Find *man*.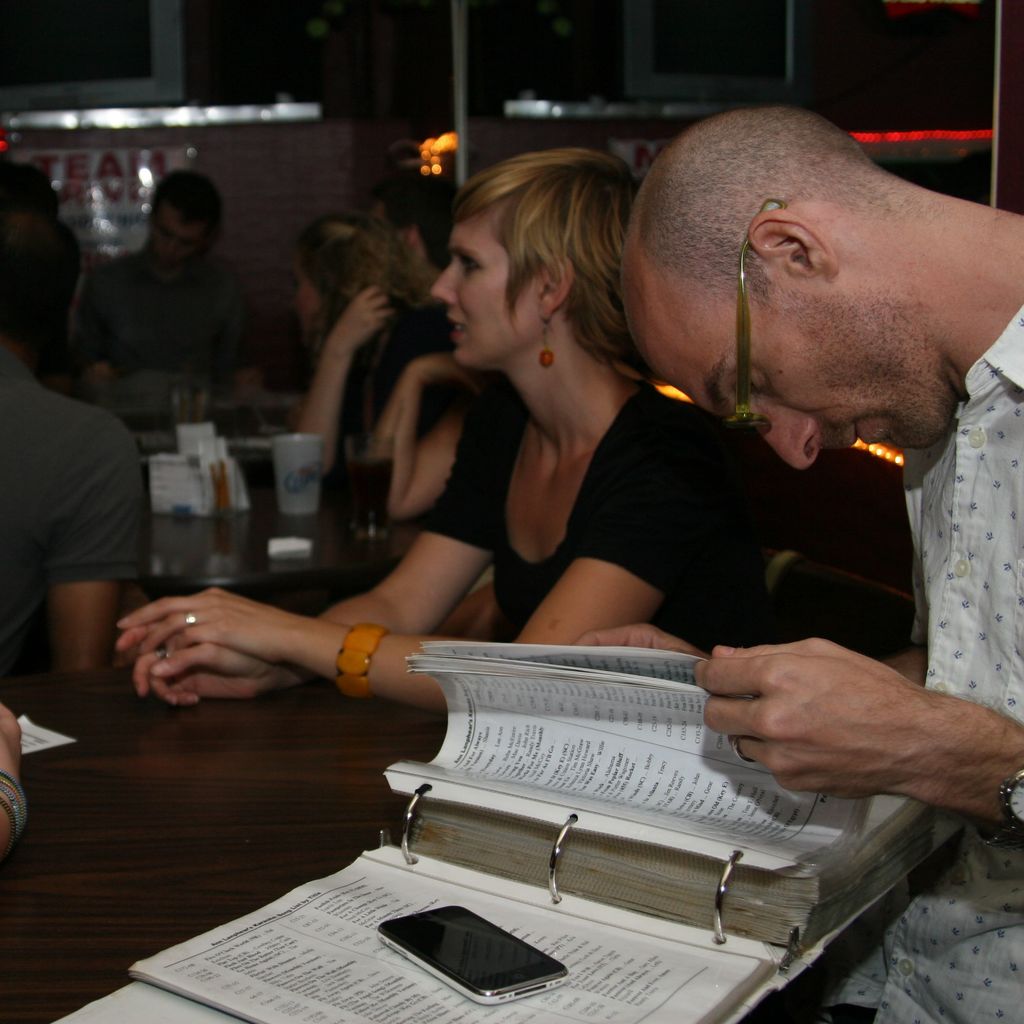
{"left": 606, "top": 96, "right": 1023, "bottom": 1023}.
